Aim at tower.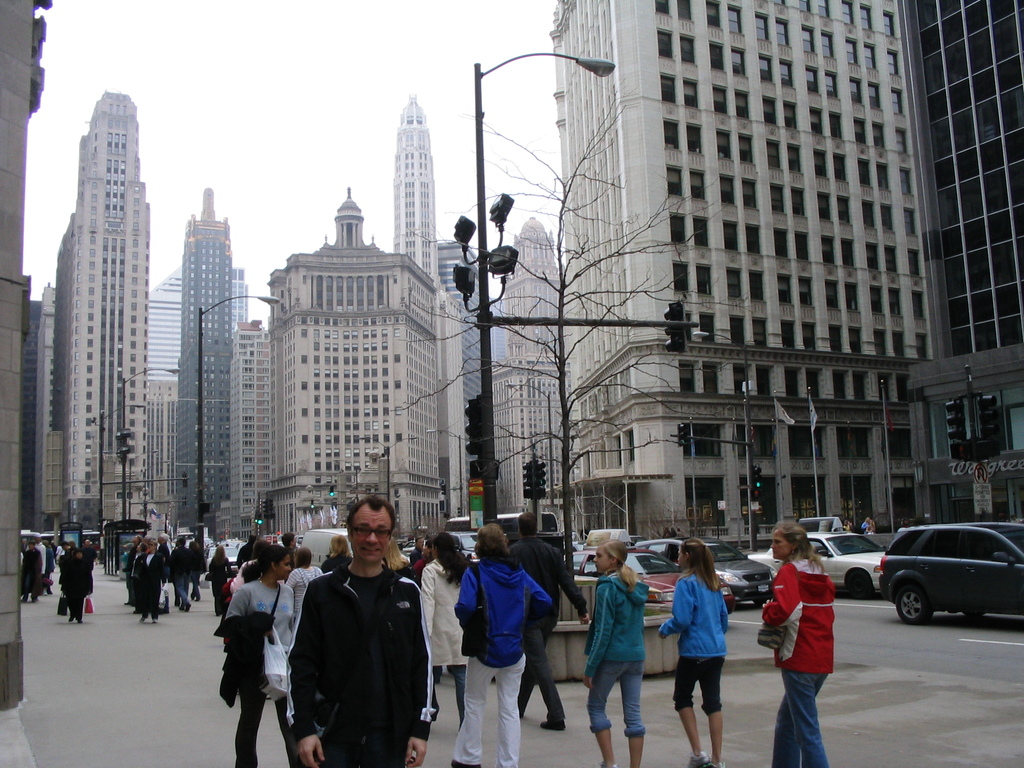
Aimed at 547,0,945,540.
